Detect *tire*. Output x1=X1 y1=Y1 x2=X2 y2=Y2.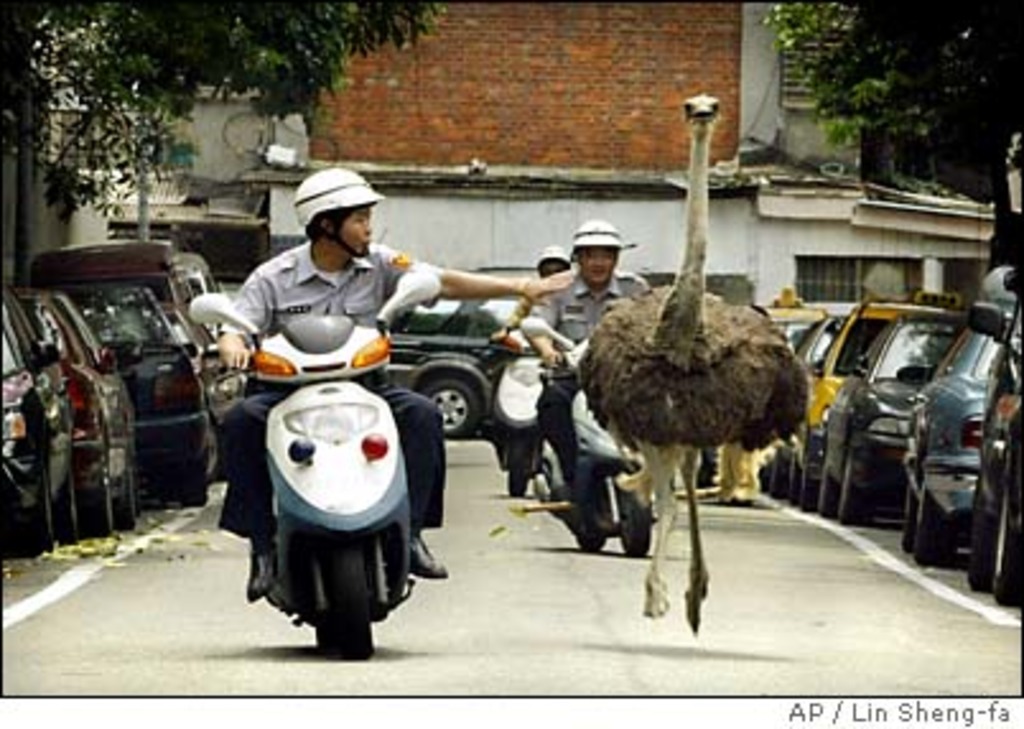
x1=897 y1=494 x2=917 y2=548.
